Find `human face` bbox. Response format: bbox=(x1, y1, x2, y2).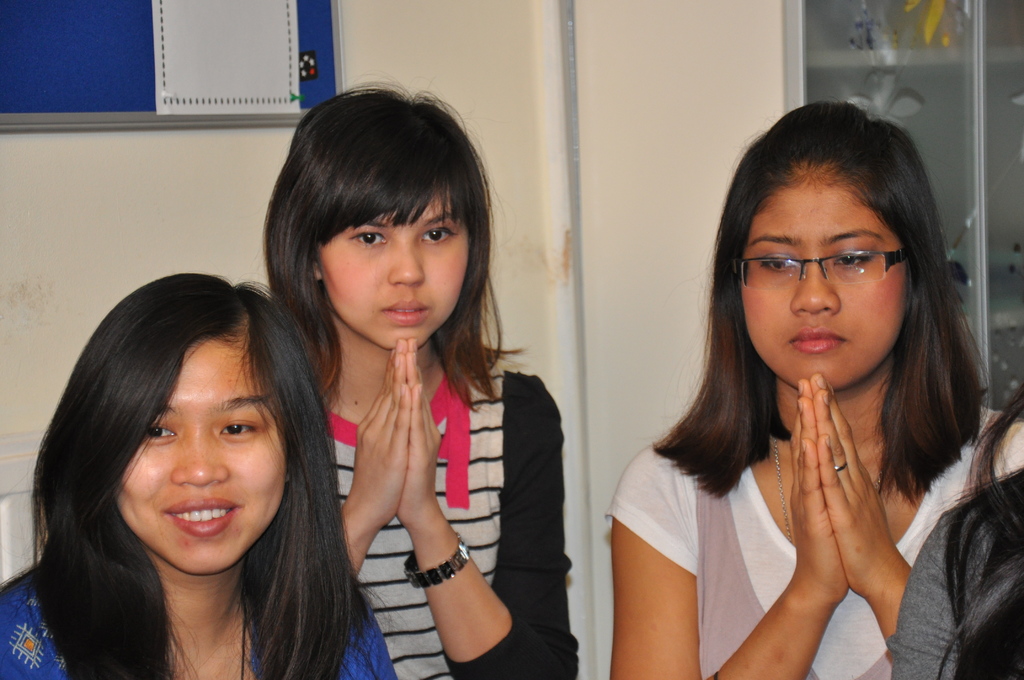
bbox=(109, 337, 291, 581).
